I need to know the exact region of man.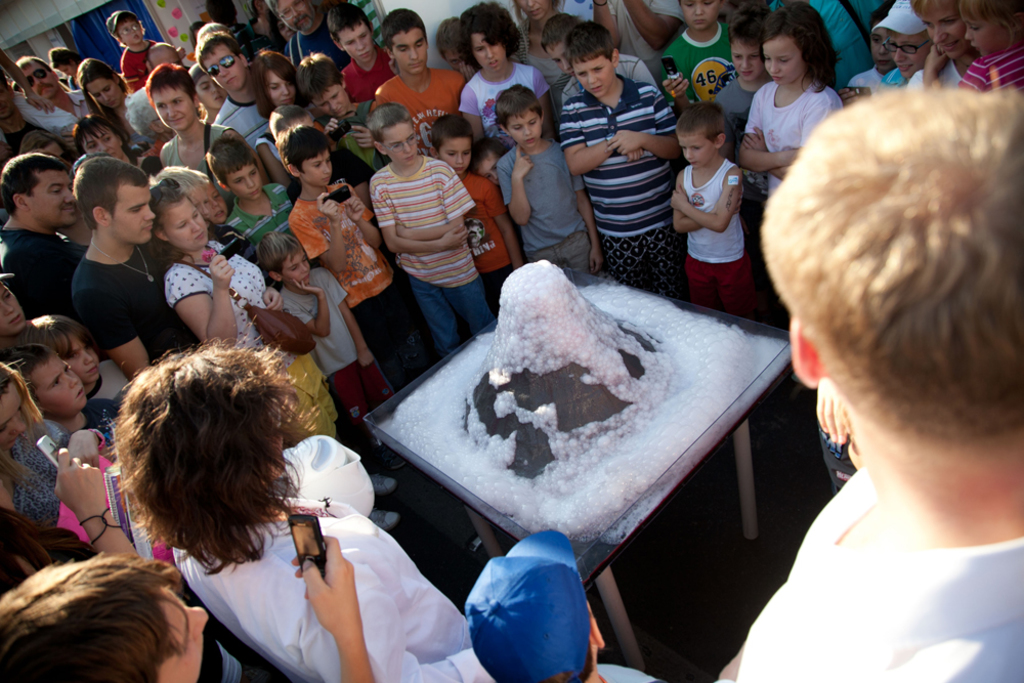
Region: box=[195, 28, 268, 167].
